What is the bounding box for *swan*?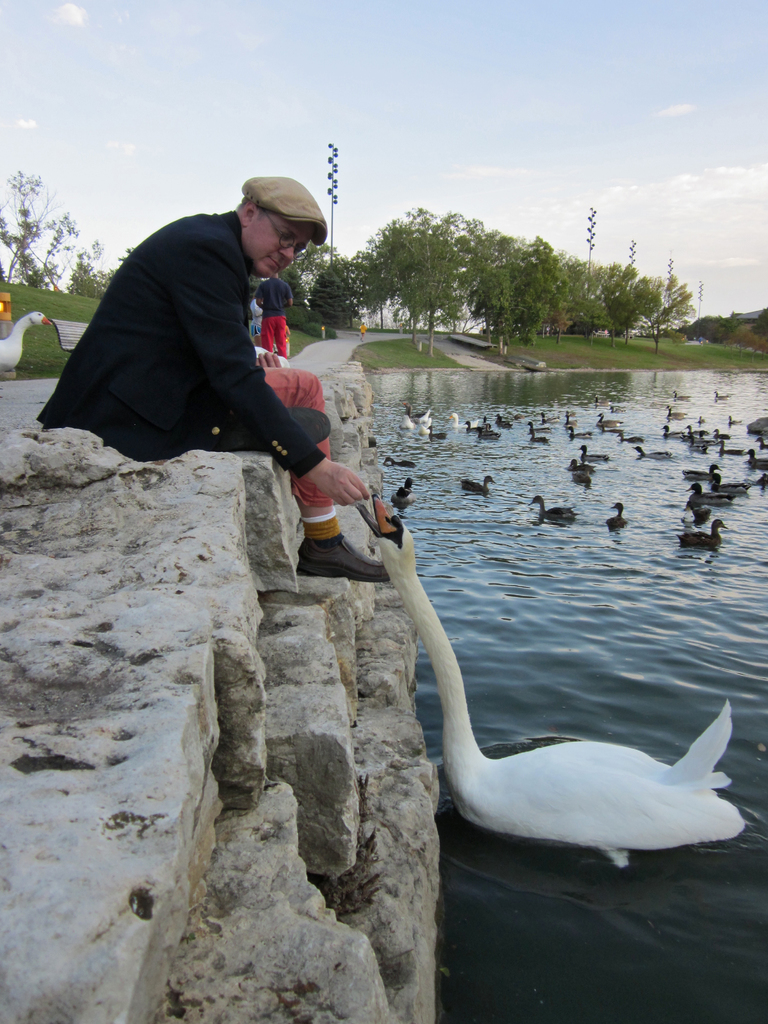
0/309/53/374.
